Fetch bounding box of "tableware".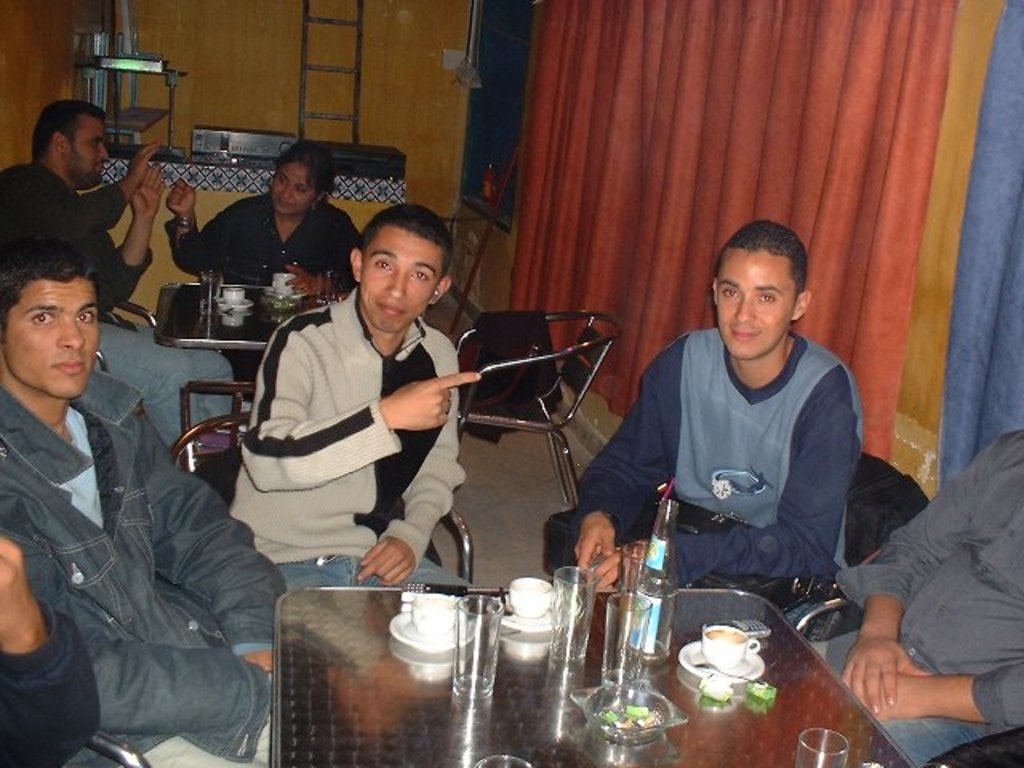
Bbox: [left=384, top=589, right=493, bottom=653].
